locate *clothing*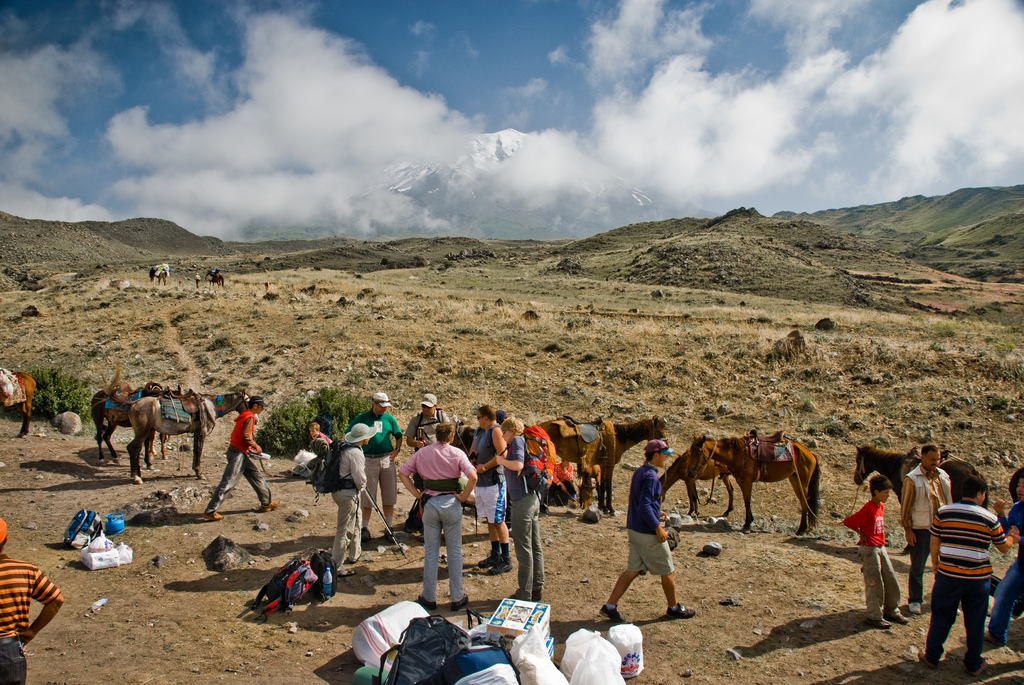
[x1=344, y1=413, x2=408, y2=509]
